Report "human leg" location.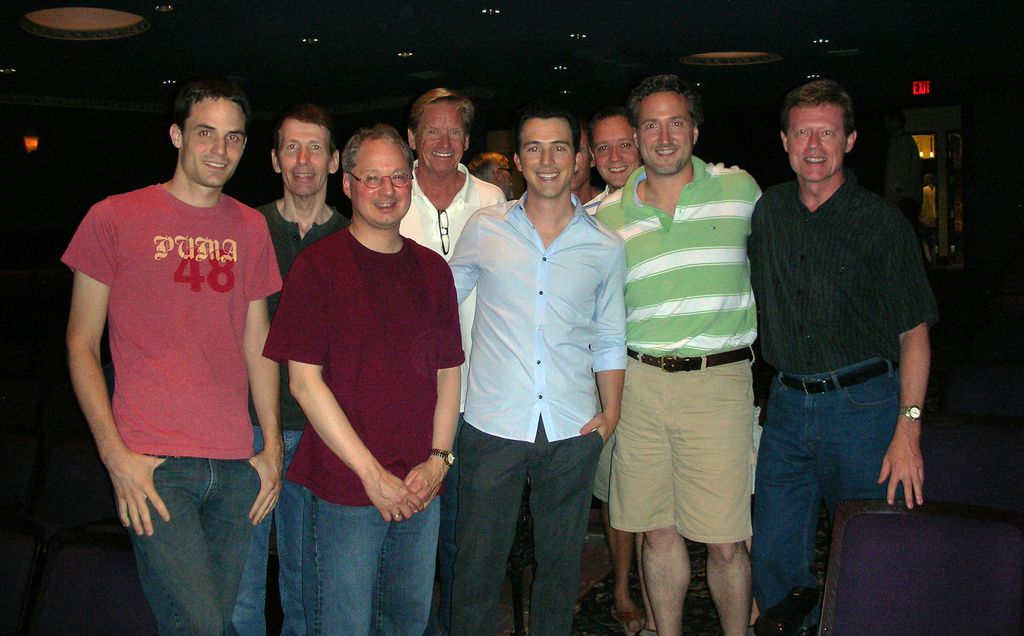
Report: bbox=(374, 469, 438, 635).
